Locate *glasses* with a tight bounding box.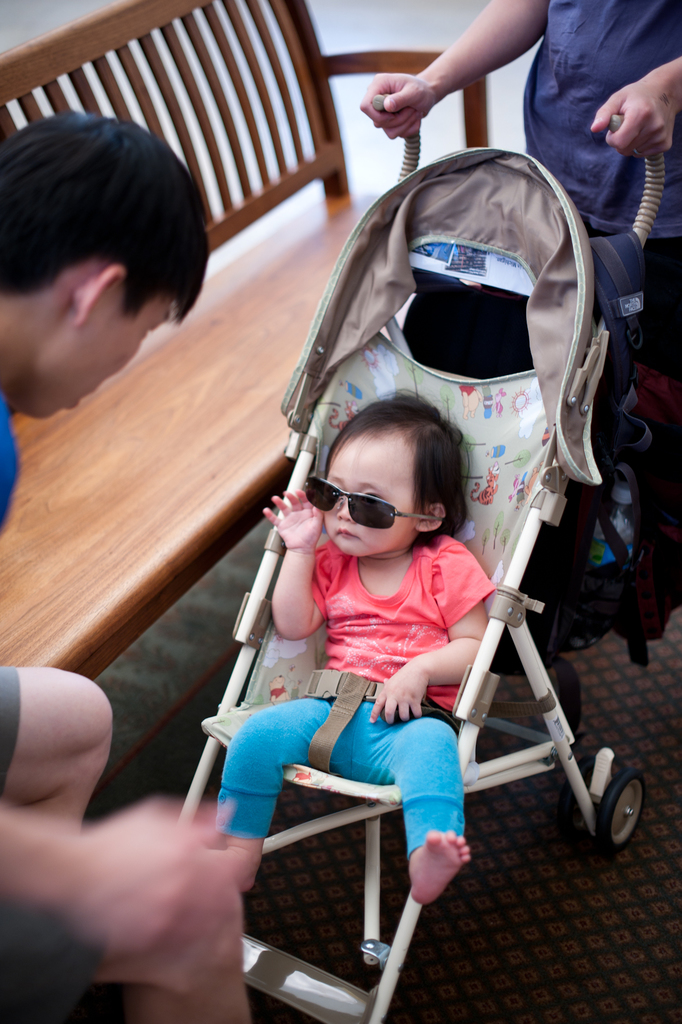
[x1=295, y1=474, x2=456, y2=532].
